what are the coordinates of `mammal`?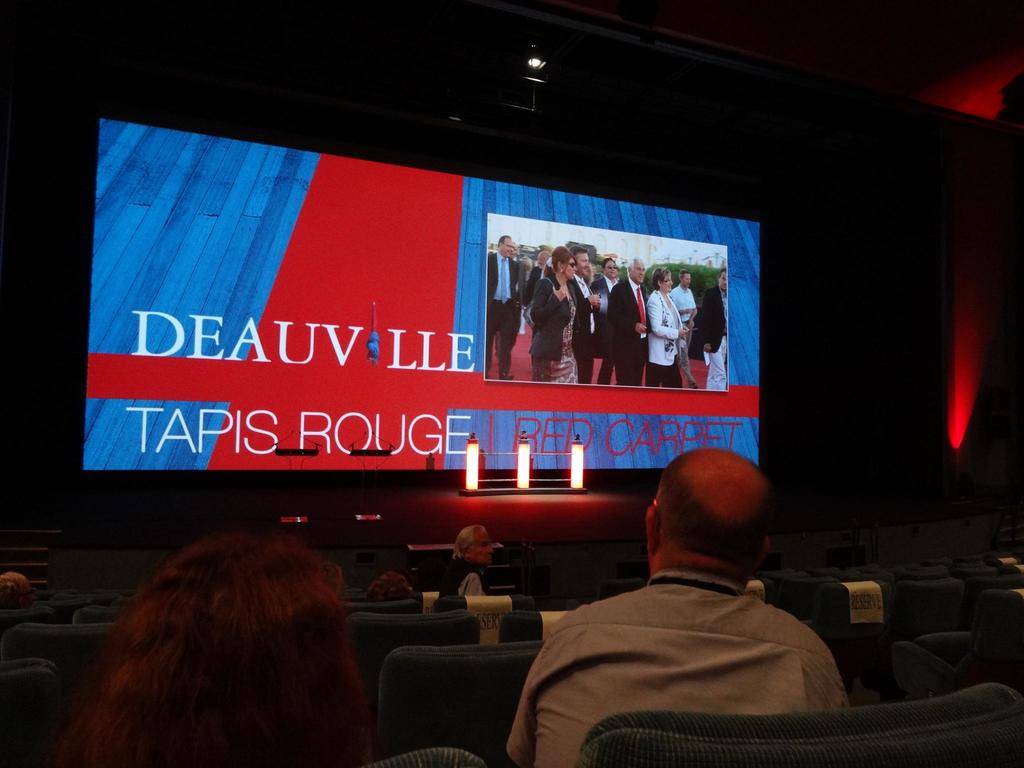
locate(439, 520, 493, 598).
